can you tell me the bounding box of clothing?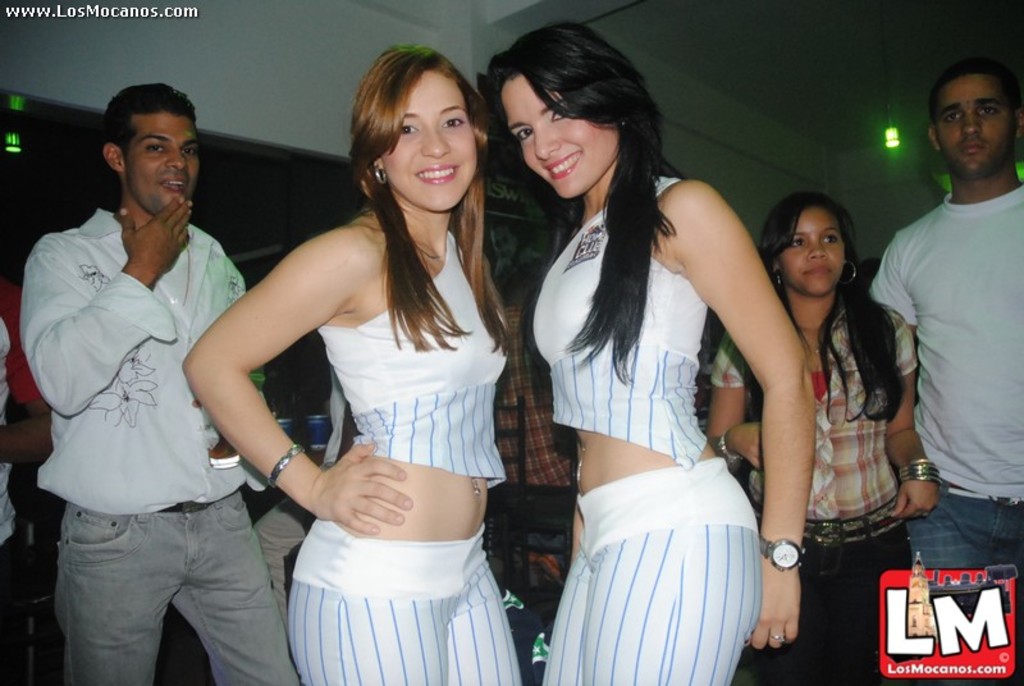
[869,182,1023,685].
